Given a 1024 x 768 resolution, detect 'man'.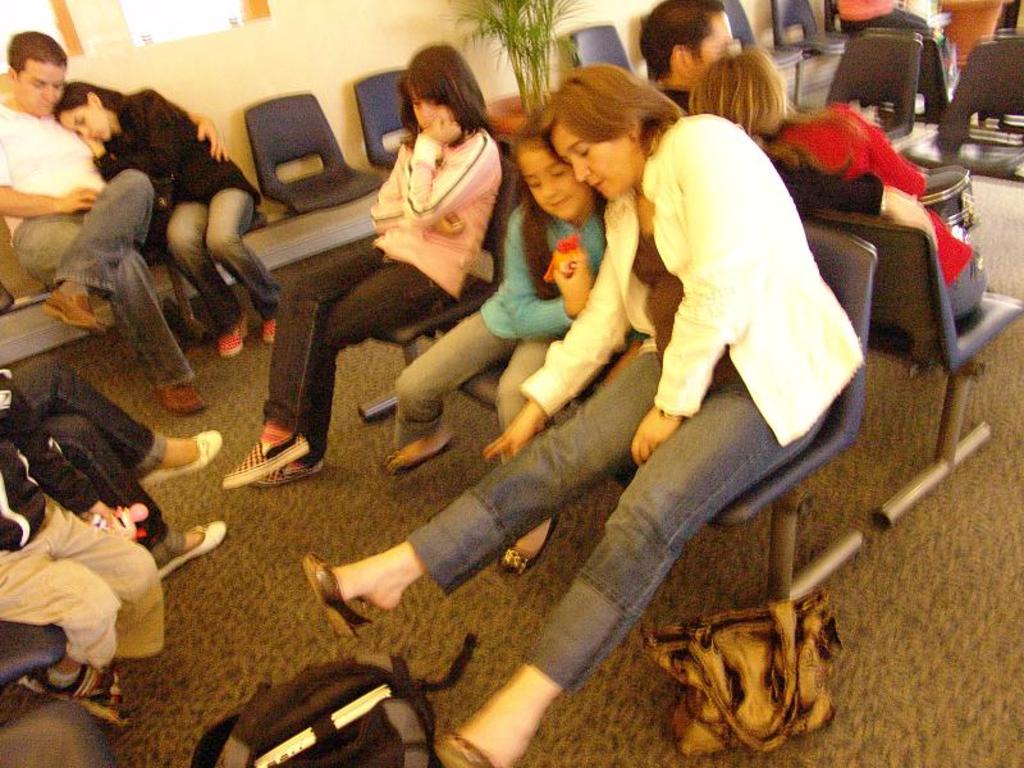
detection(640, 0, 733, 114).
